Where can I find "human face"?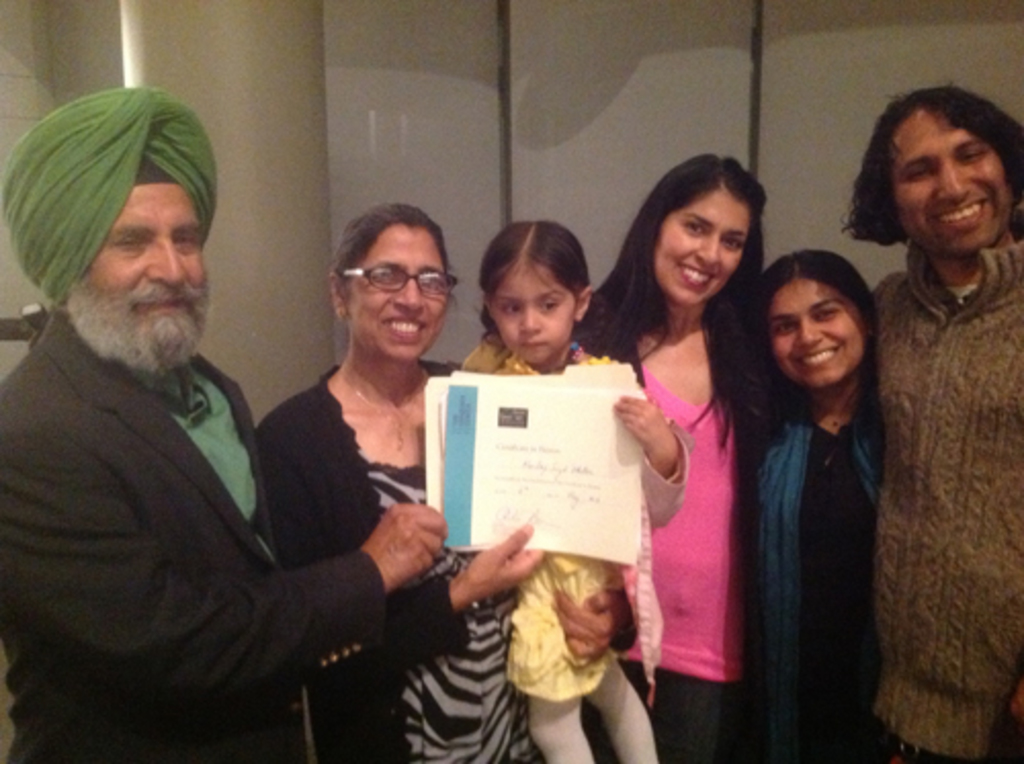
You can find it at [657,190,748,305].
